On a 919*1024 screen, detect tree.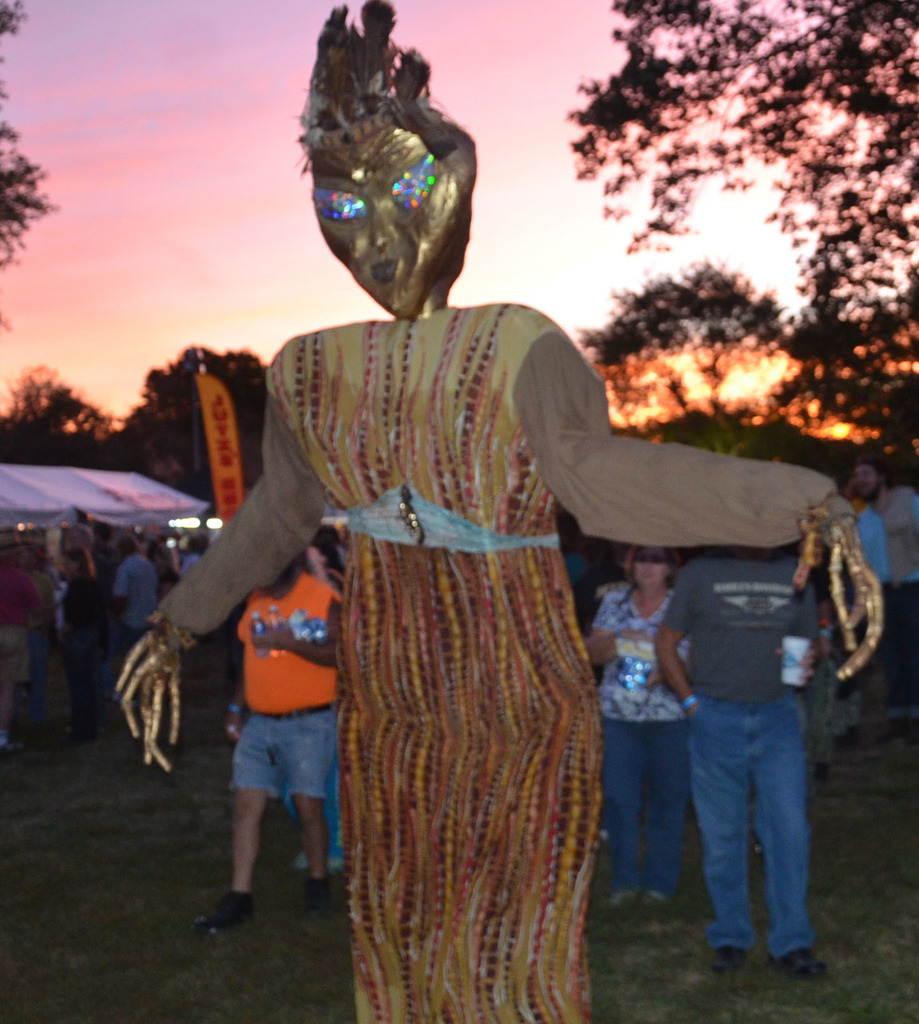
x1=775 y1=289 x2=918 y2=500.
